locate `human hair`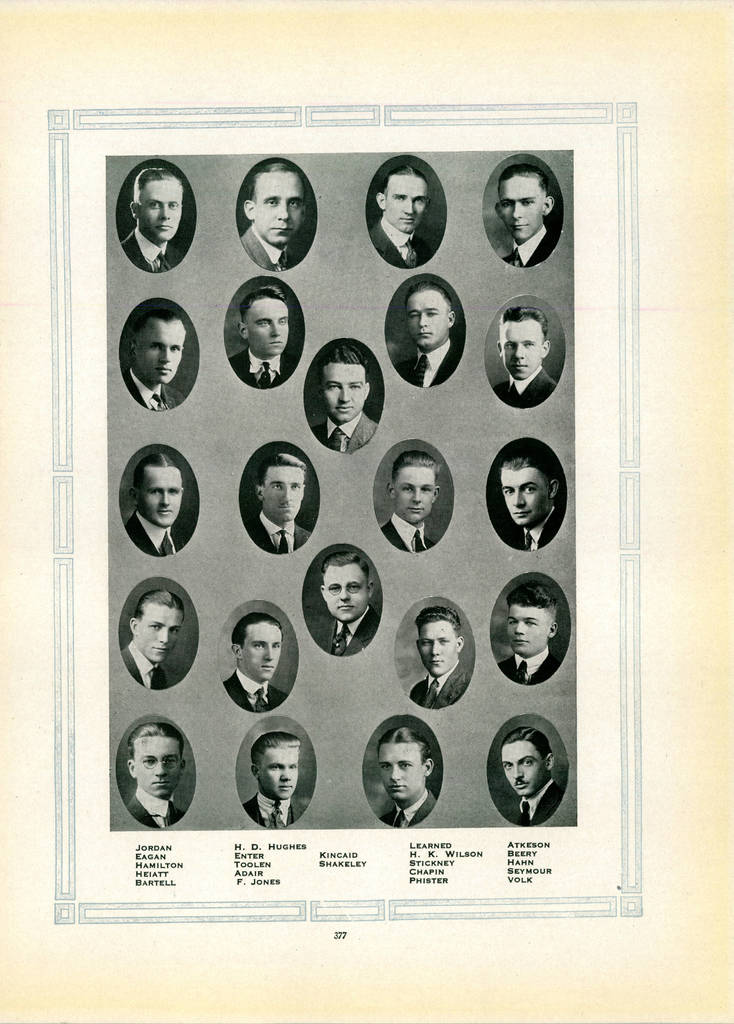
crop(329, 344, 367, 372)
